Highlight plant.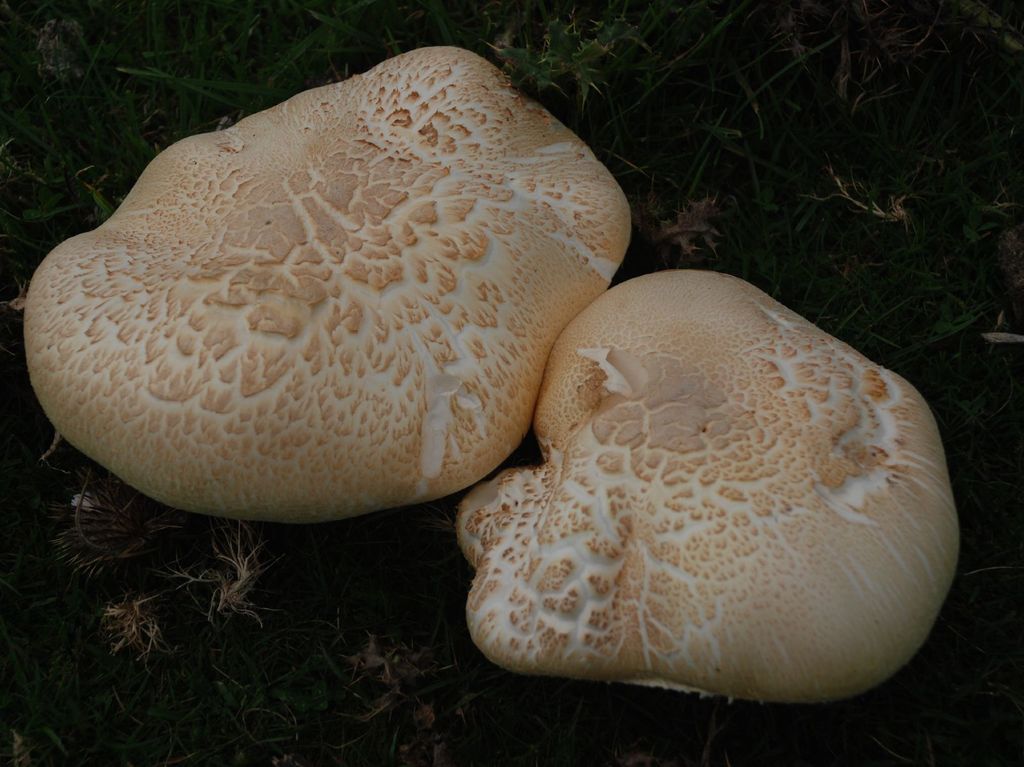
Highlighted region: [487, 0, 677, 111].
